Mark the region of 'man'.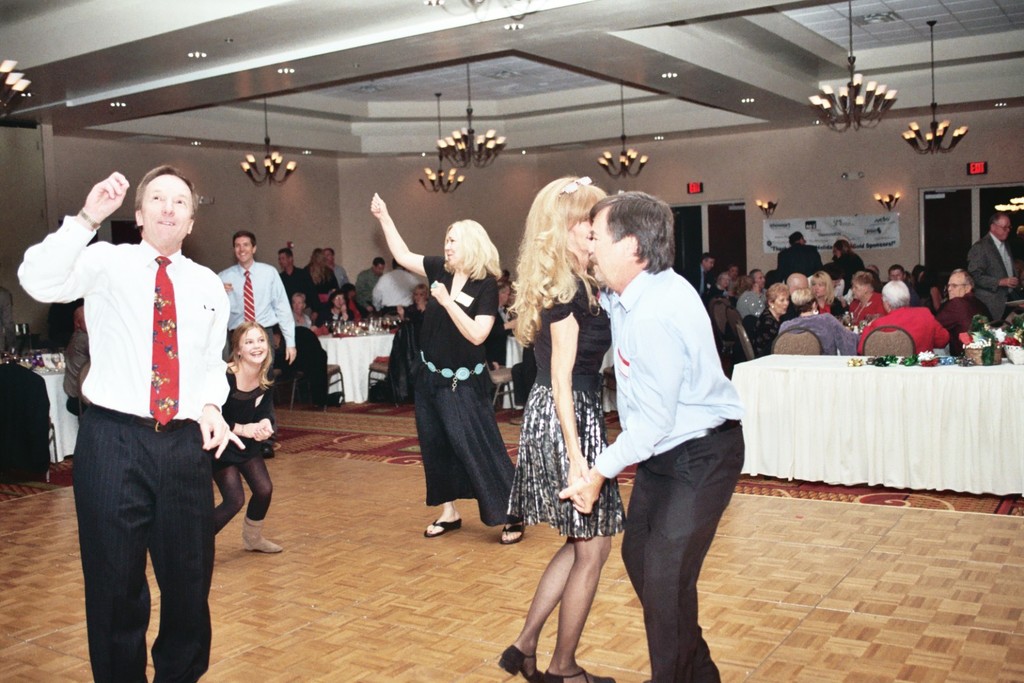
Region: 778,229,829,275.
